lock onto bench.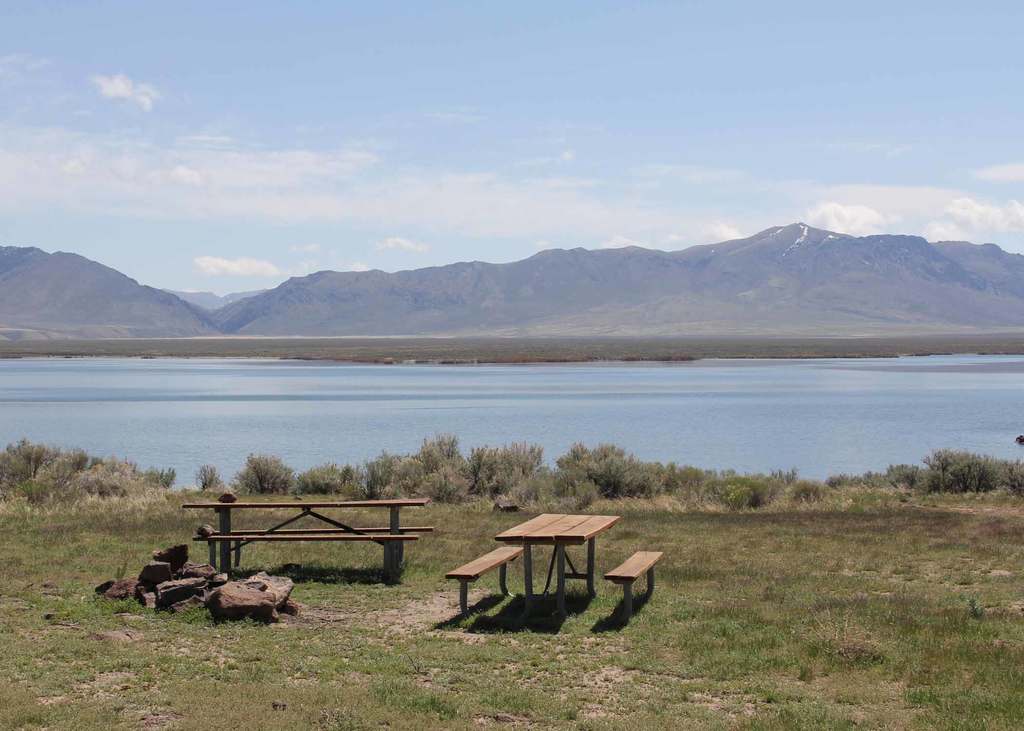
Locked: rect(203, 522, 430, 571).
